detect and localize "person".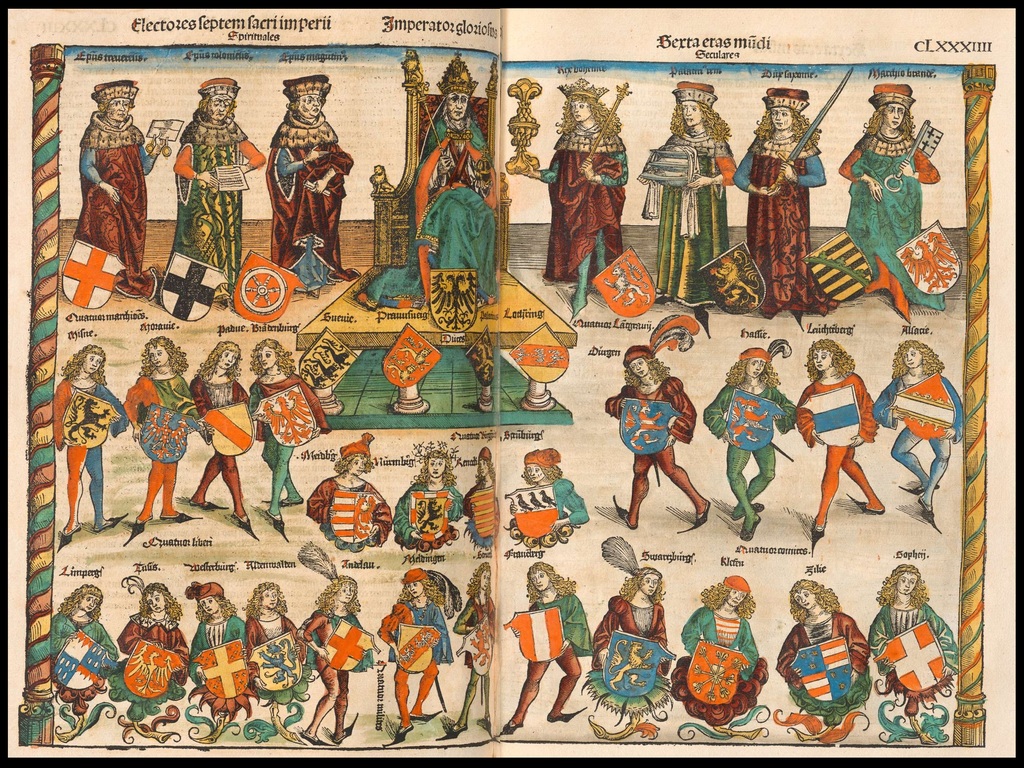
Localized at bbox=(601, 317, 712, 535).
